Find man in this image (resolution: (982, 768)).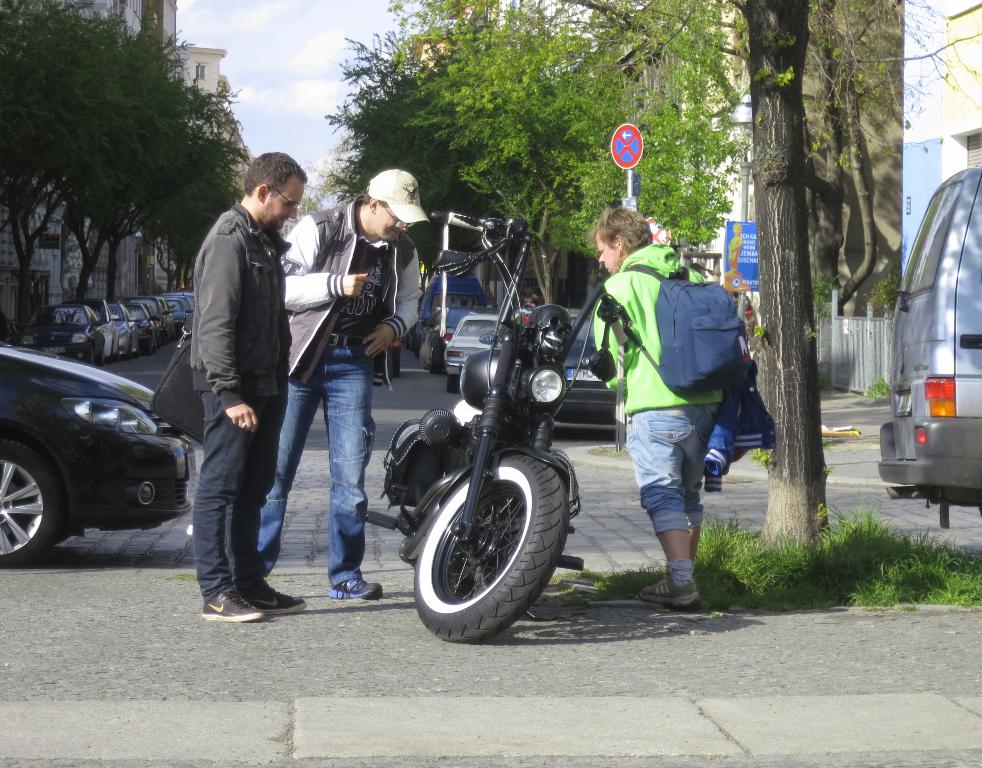
bbox=[166, 150, 314, 625].
